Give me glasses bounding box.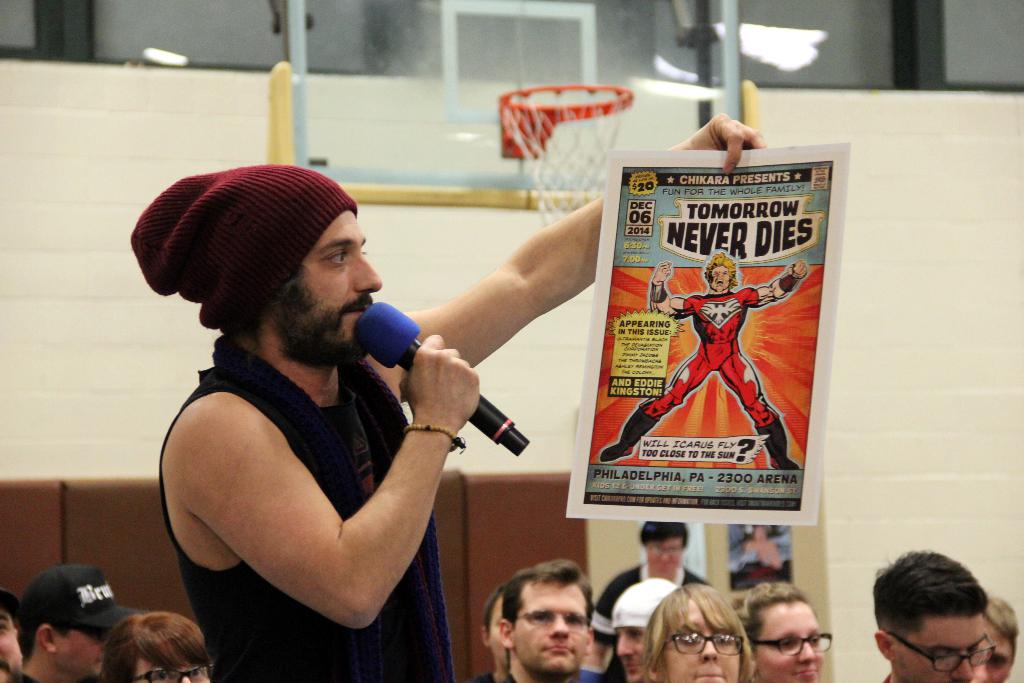
129/666/207/682.
